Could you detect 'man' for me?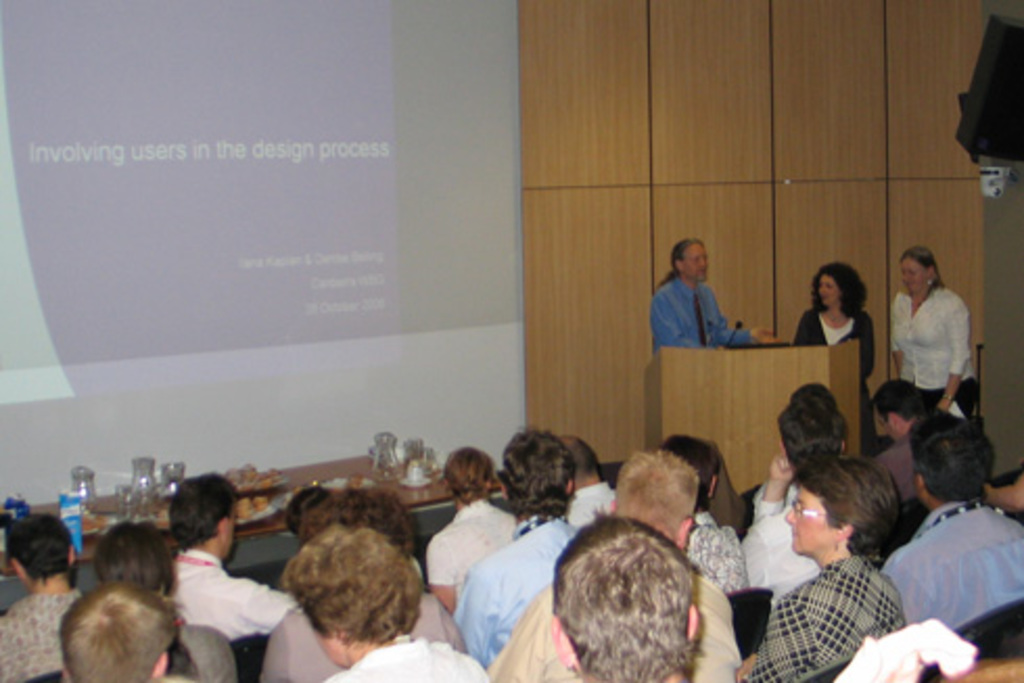
Detection result: rect(869, 372, 930, 505).
